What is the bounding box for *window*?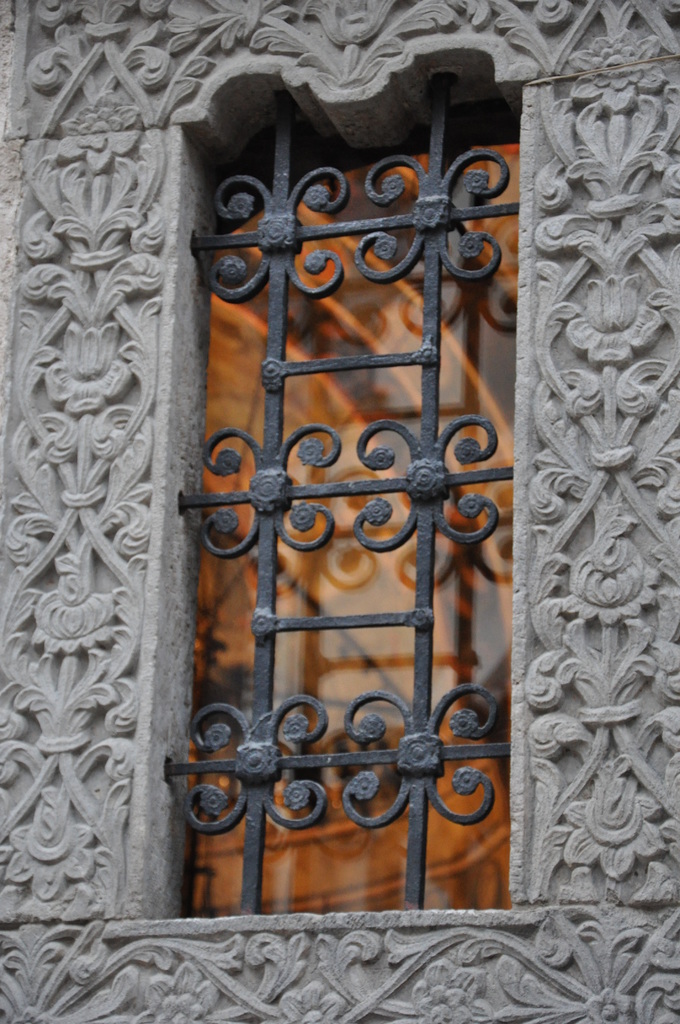
box=[212, 26, 550, 954].
